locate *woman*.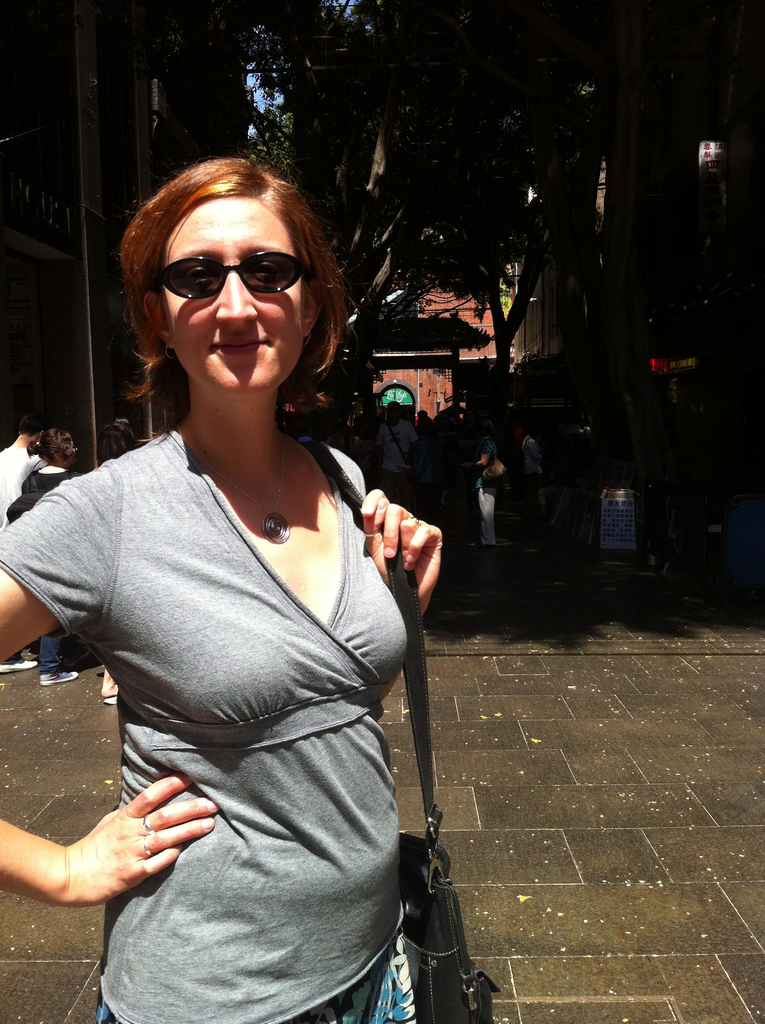
Bounding box: {"left": 25, "top": 147, "right": 487, "bottom": 1014}.
